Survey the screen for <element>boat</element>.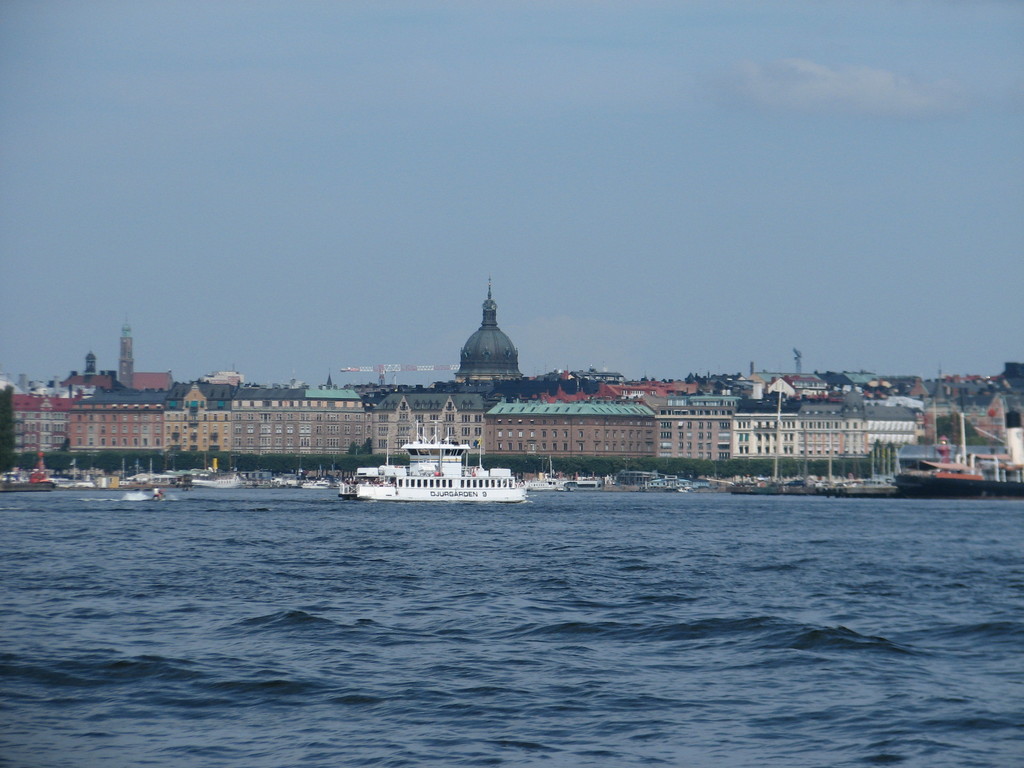
Survey found: (125, 474, 191, 492).
